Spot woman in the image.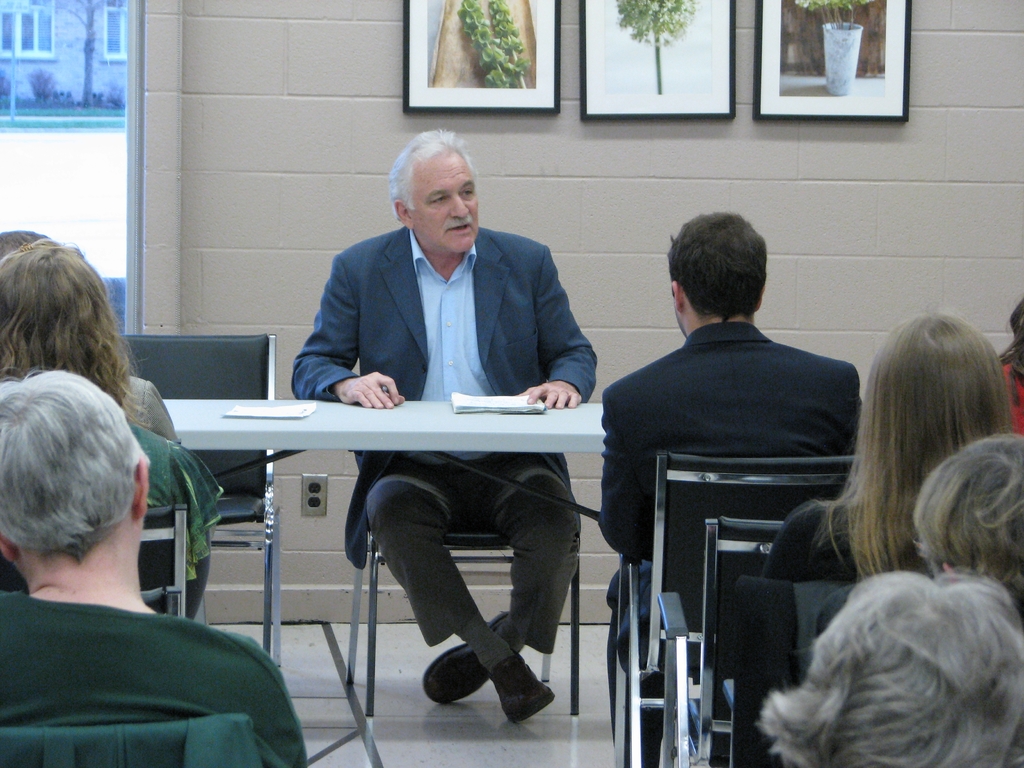
woman found at {"left": 0, "top": 231, "right": 225, "bottom": 618}.
